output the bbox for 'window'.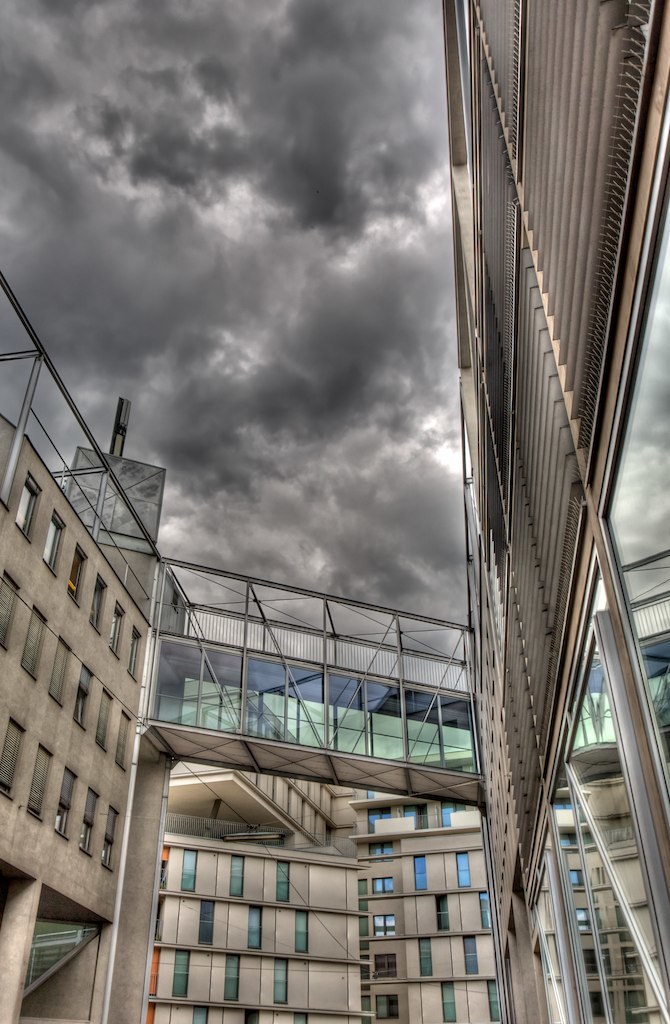
l=456, t=851, r=468, b=884.
